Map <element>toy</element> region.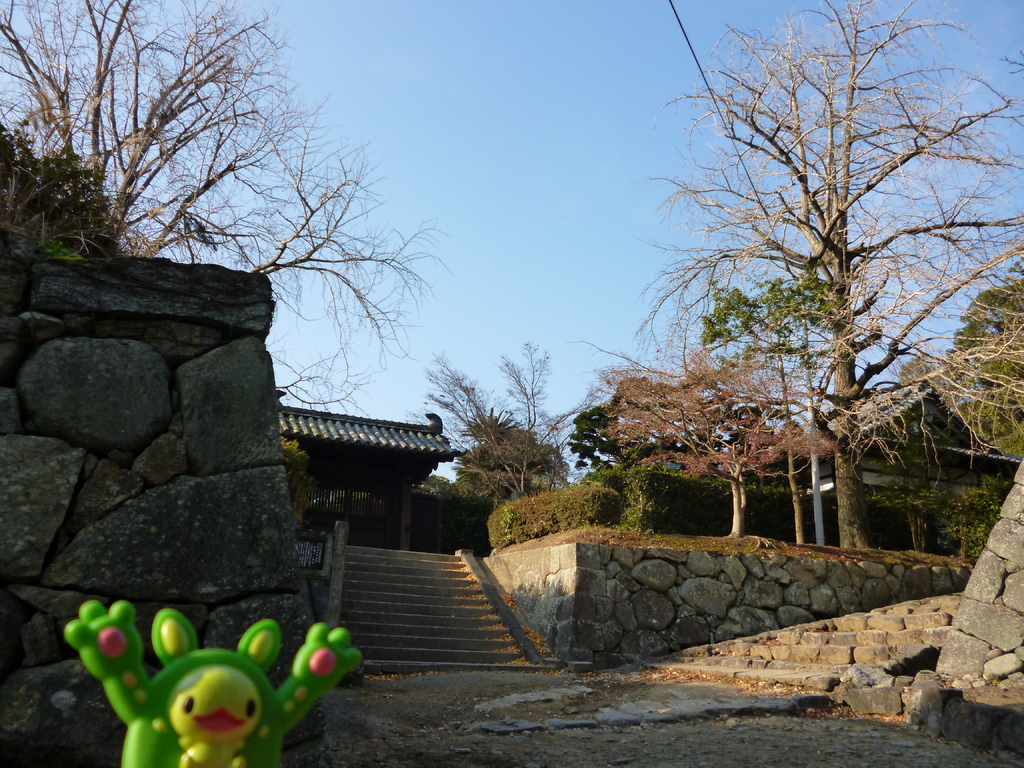
Mapped to [x1=104, y1=634, x2=352, y2=764].
